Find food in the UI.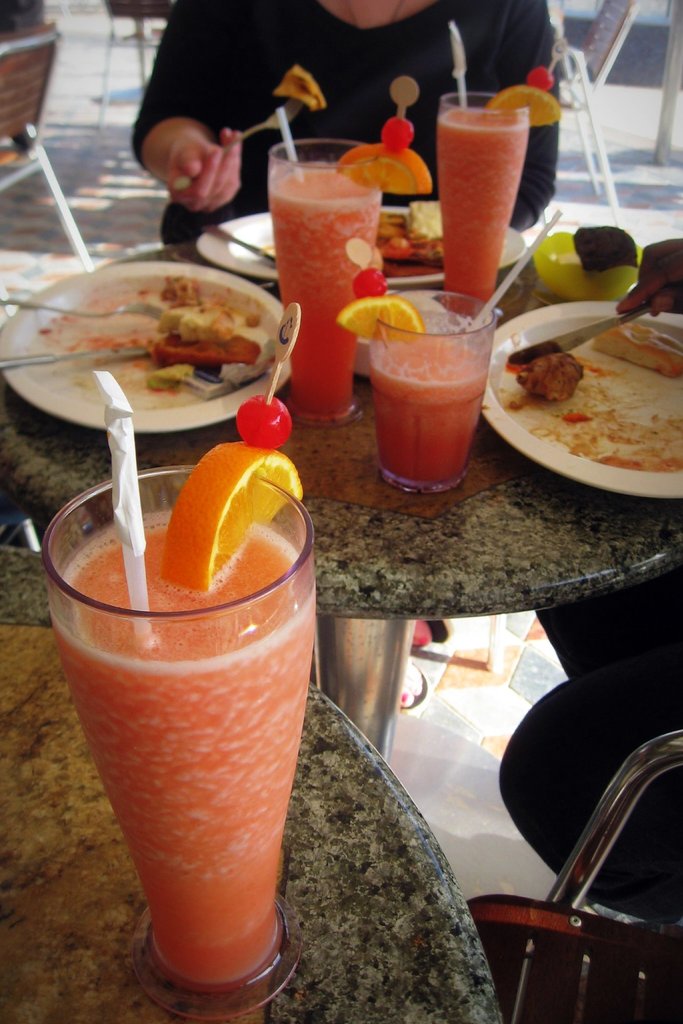
UI element at 600 453 646 470.
